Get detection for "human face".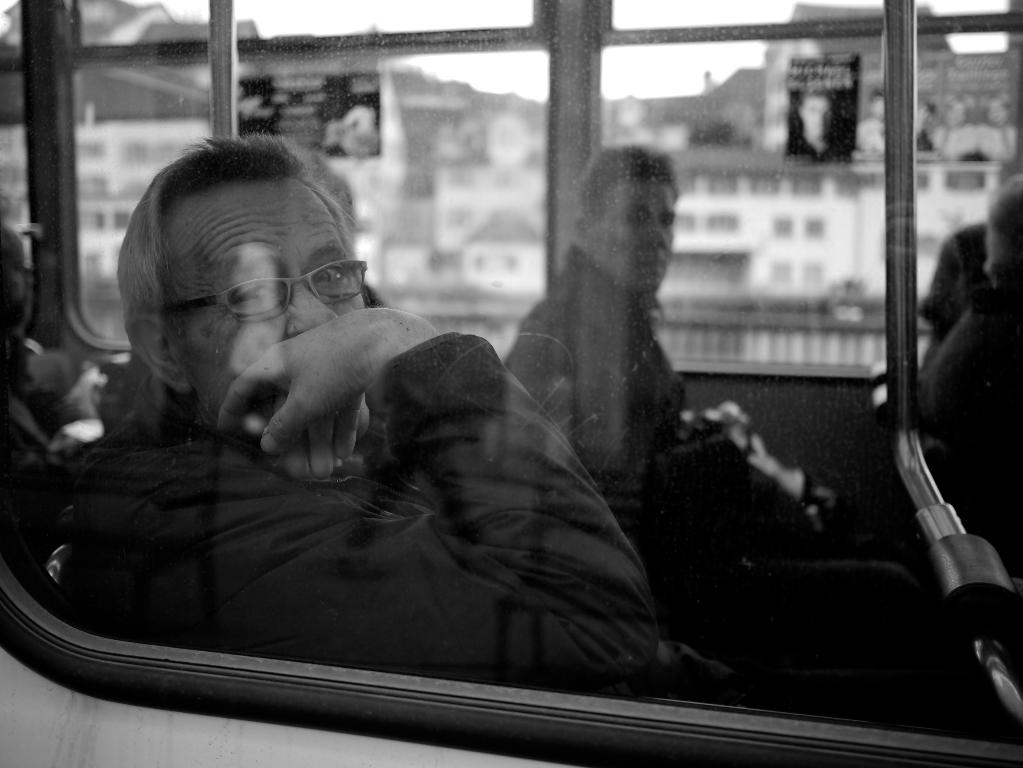
Detection: 587,169,682,309.
